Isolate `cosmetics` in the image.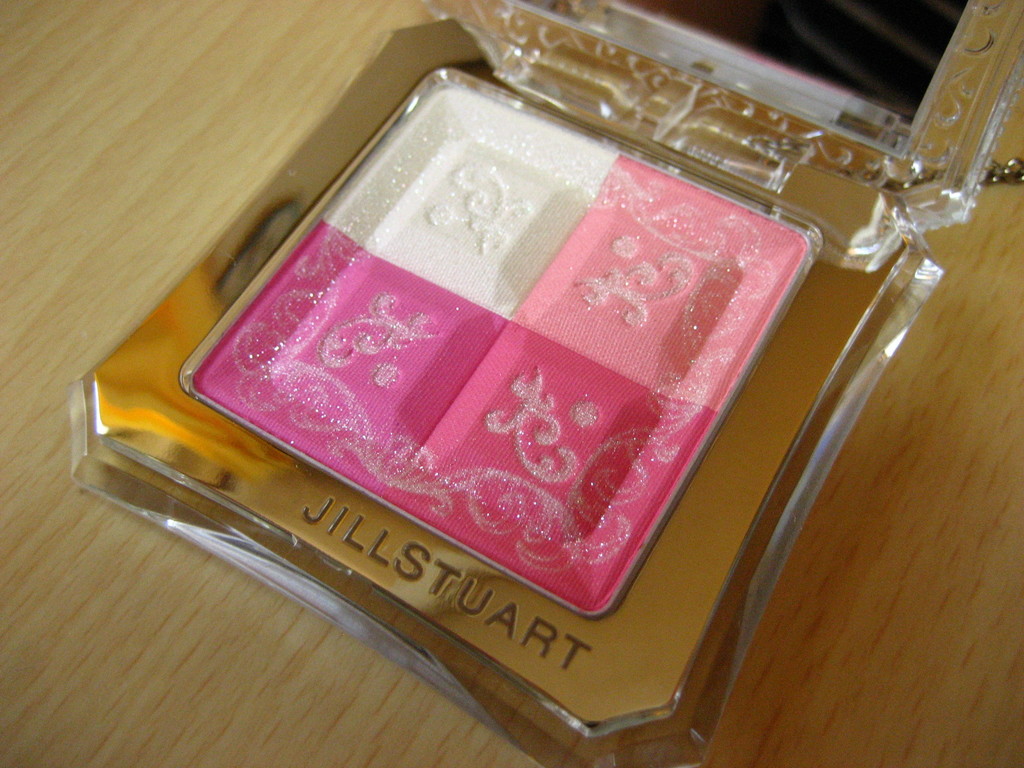
Isolated region: [172, 52, 870, 676].
